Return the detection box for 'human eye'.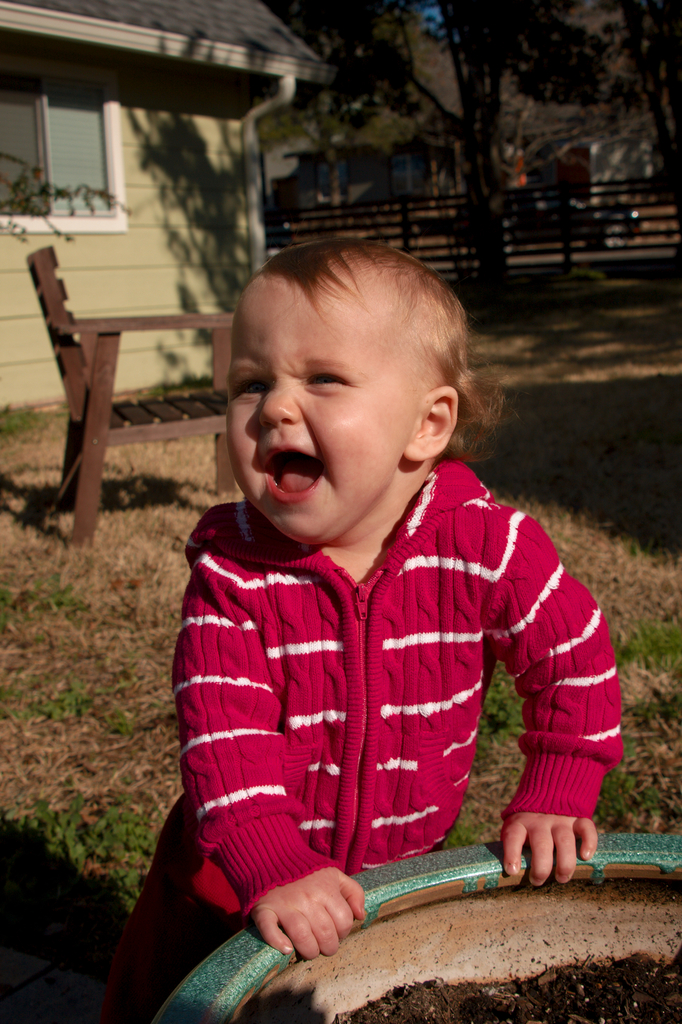
306/367/360/397.
